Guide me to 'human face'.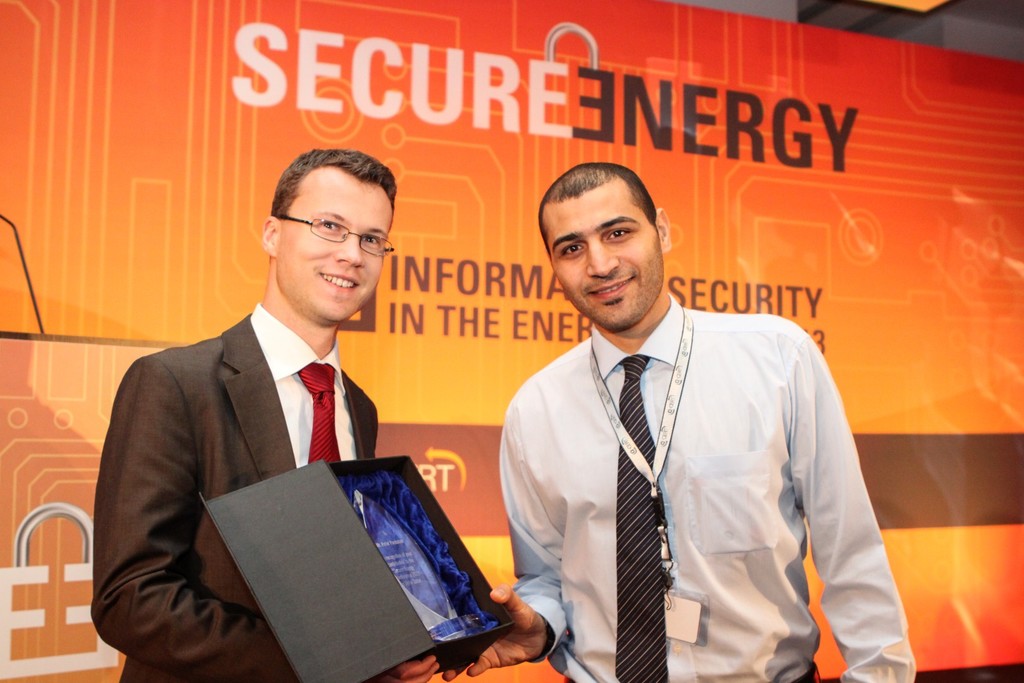
Guidance: {"left": 273, "top": 168, "right": 392, "bottom": 324}.
